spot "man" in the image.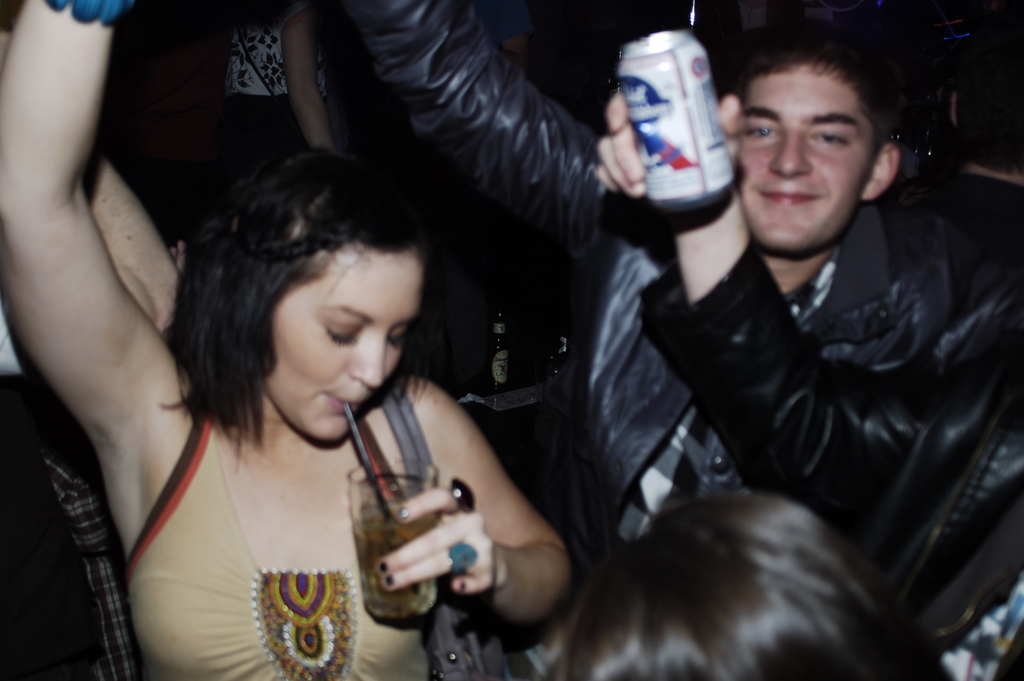
"man" found at box(485, 22, 1019, 675).
